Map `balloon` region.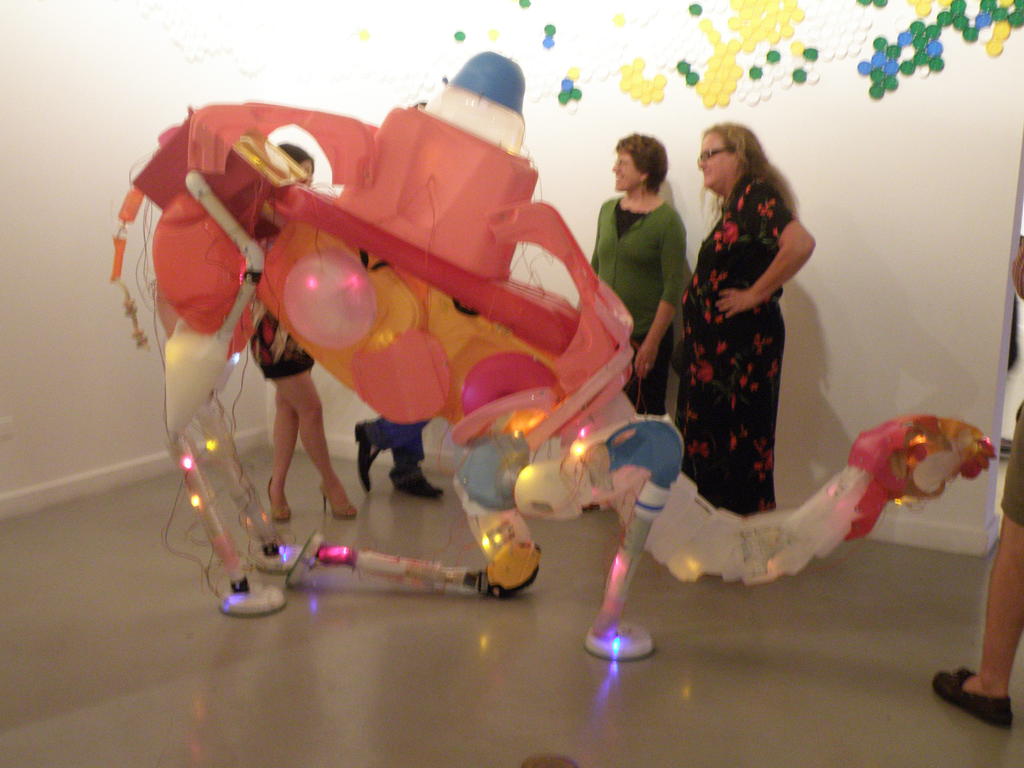
Mapped to [x1=284, y1=246, x2=374, y2=351].
